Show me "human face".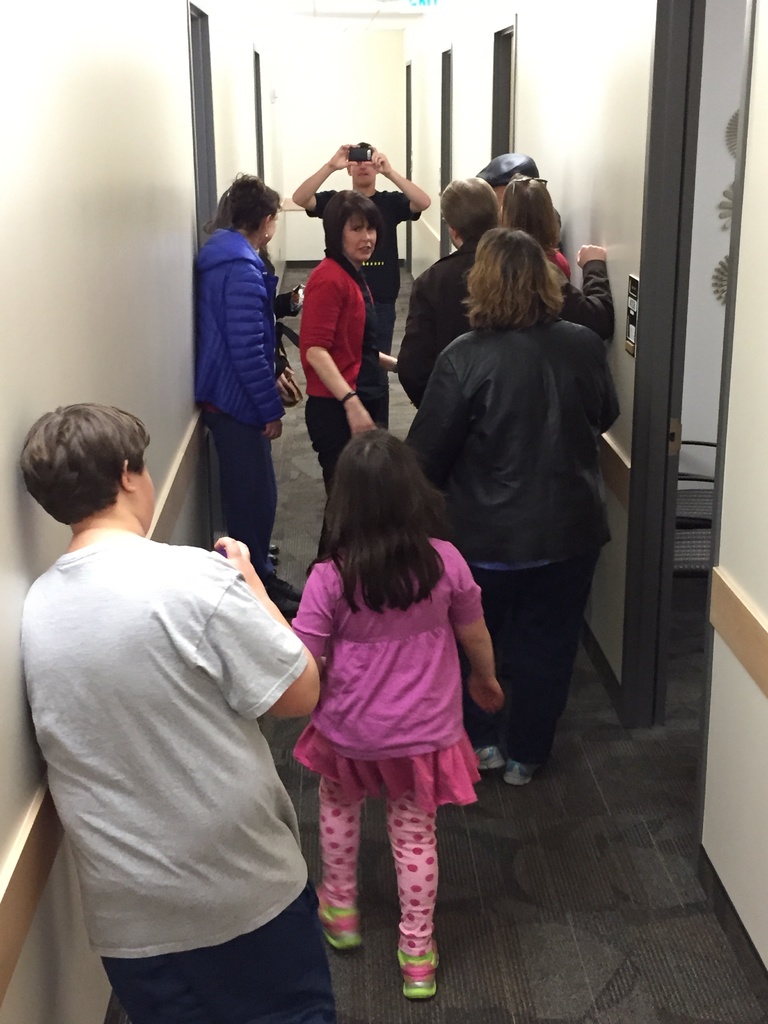
"human face" is here: crop(492, 185, 506, 207).
